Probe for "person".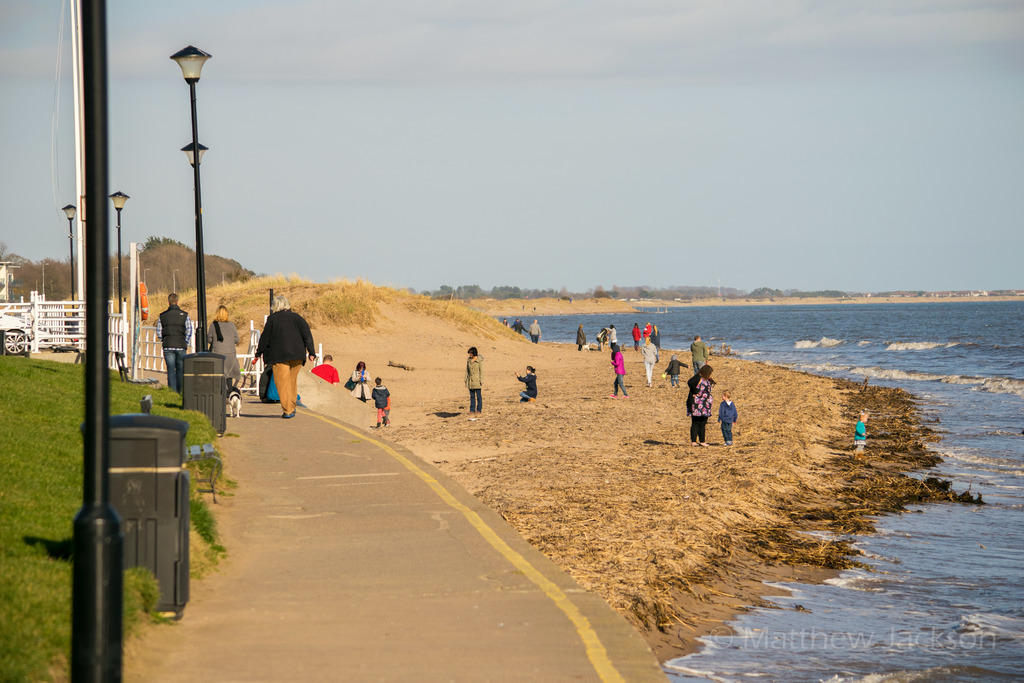
Probe result: 530, 319, 538, 342.
